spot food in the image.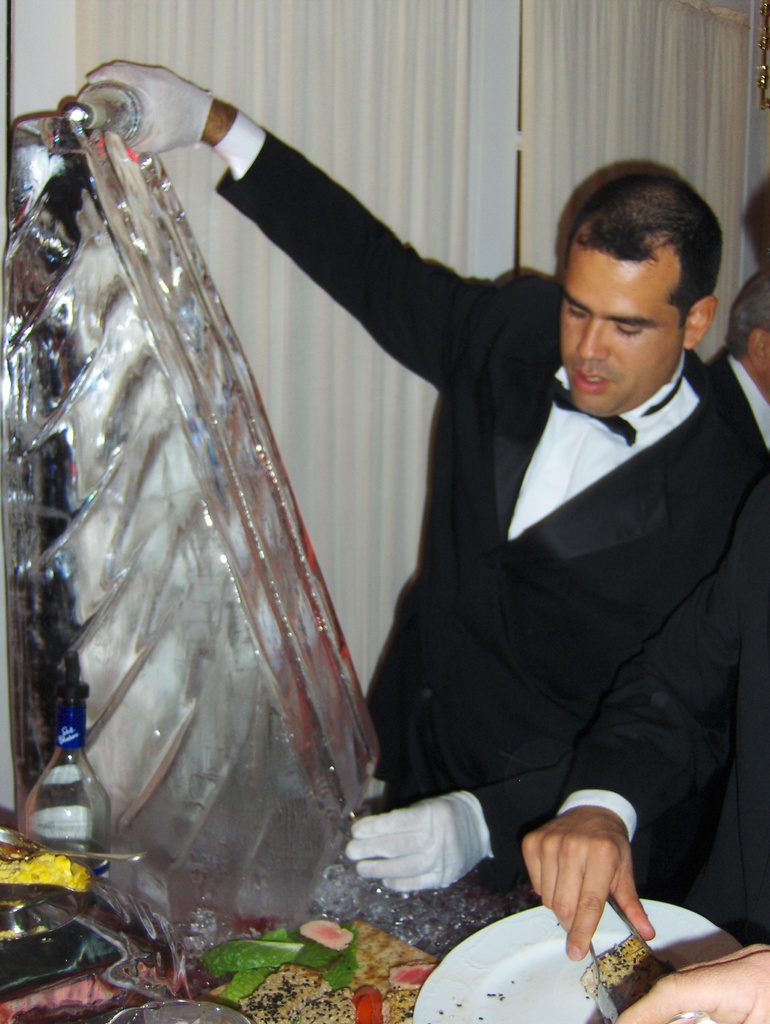
food found at (202, 913, 444, 1023).
